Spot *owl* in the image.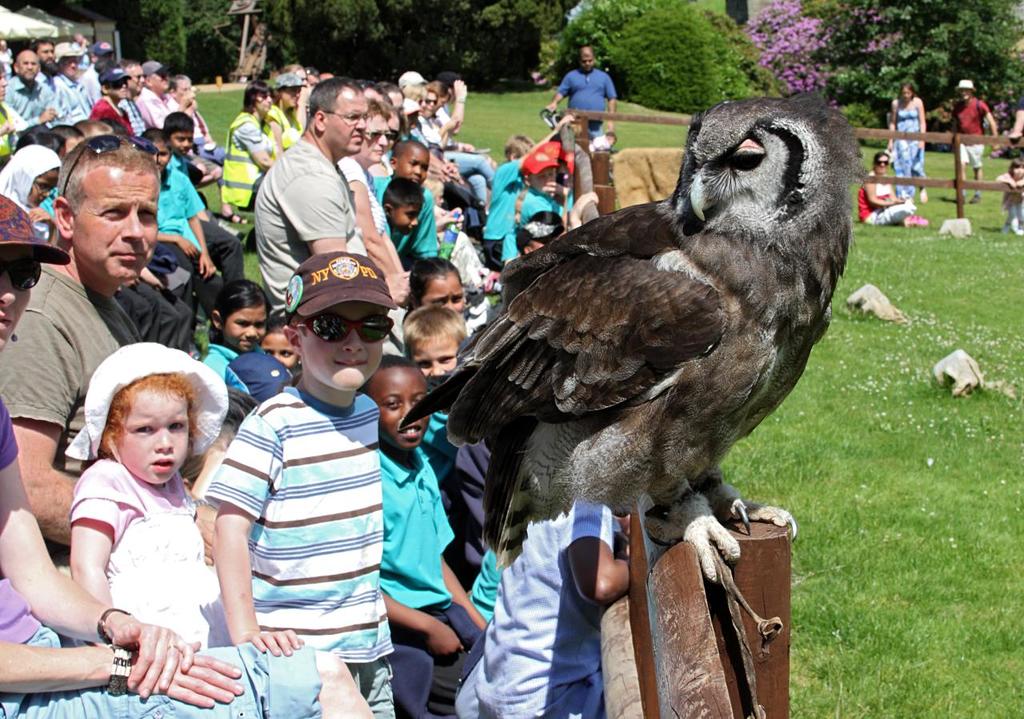
*owl* found at 394/97/865/582.
